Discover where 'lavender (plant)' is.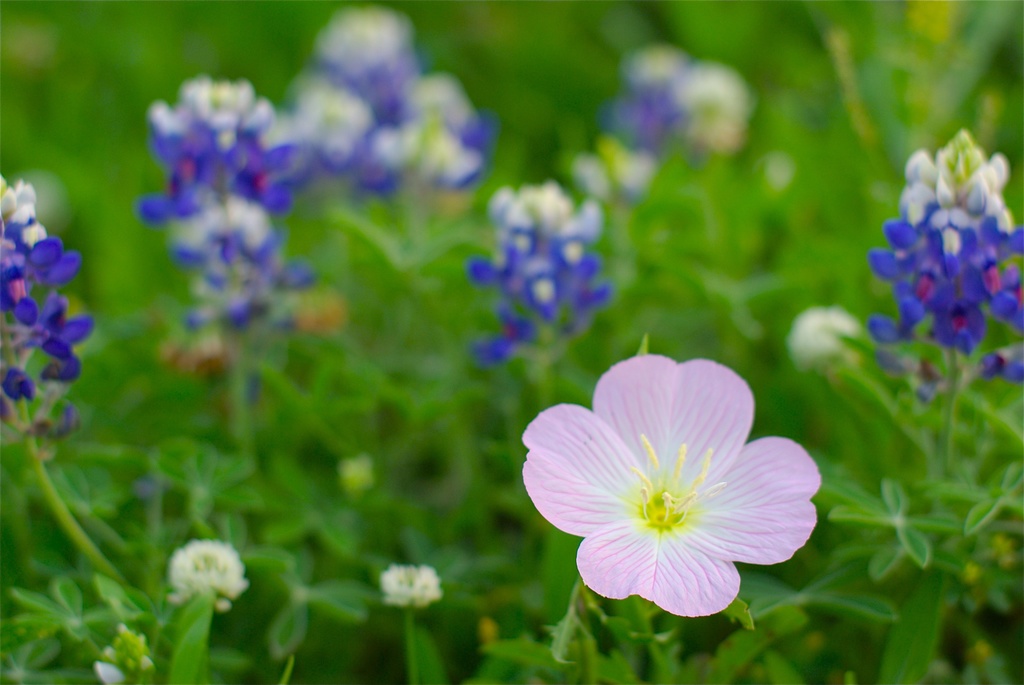
Discovered at BBox(603, 36, 755, 202).
